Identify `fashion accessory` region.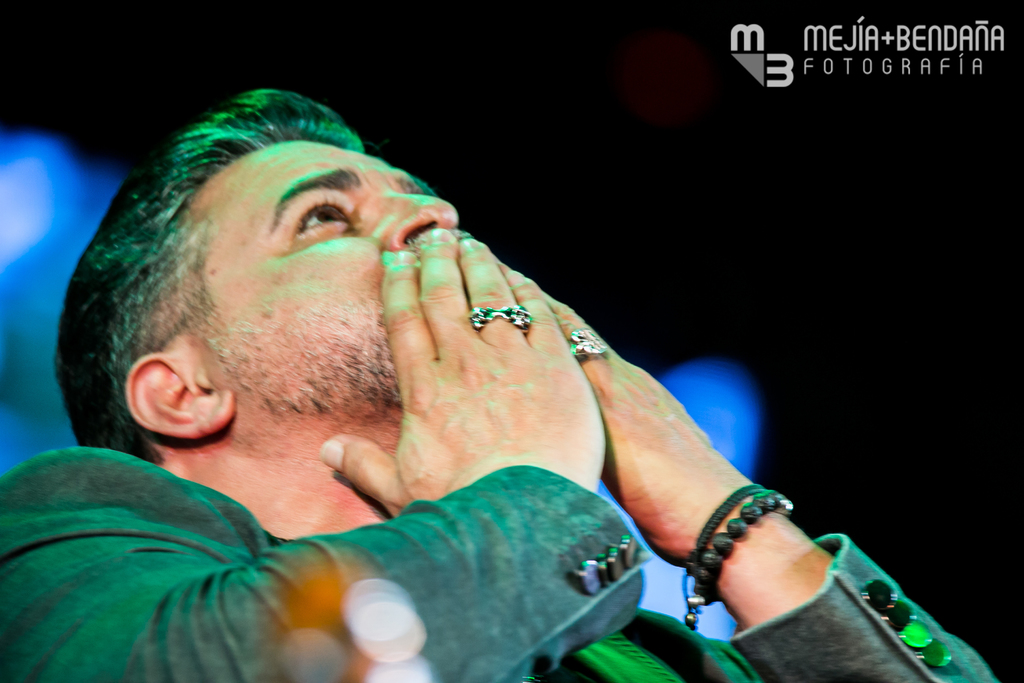
Region: (x1=467, y1=300, x2=532, y2=334).
